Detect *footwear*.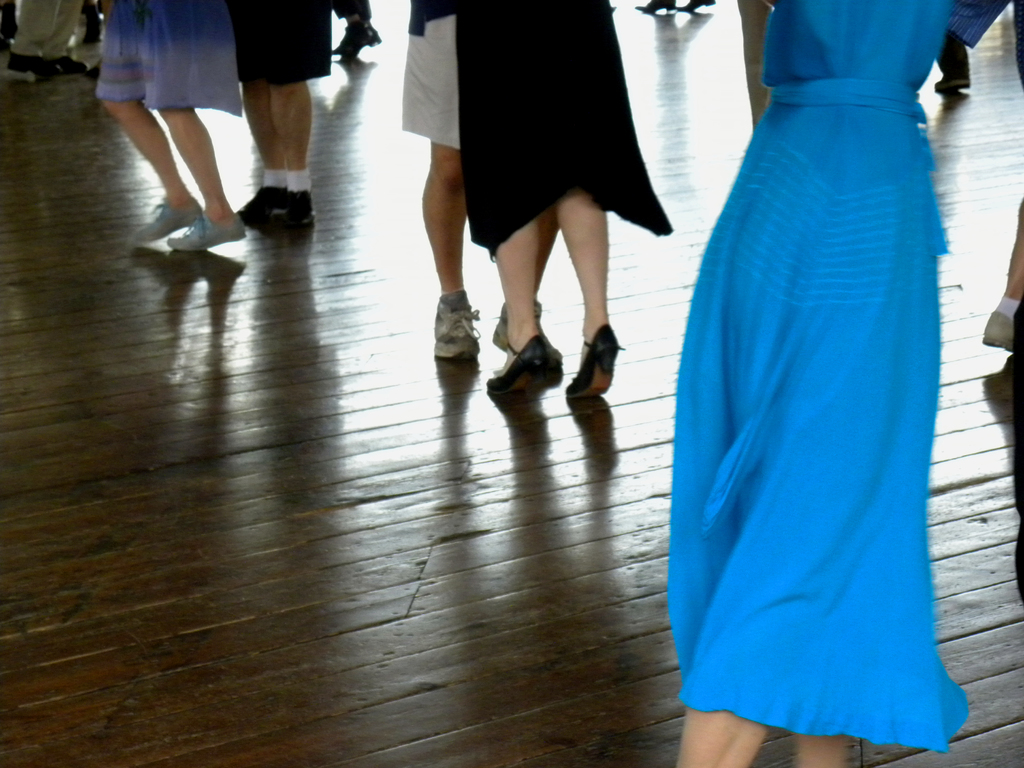
Detected at bbox(238, 182, 283, 225).
